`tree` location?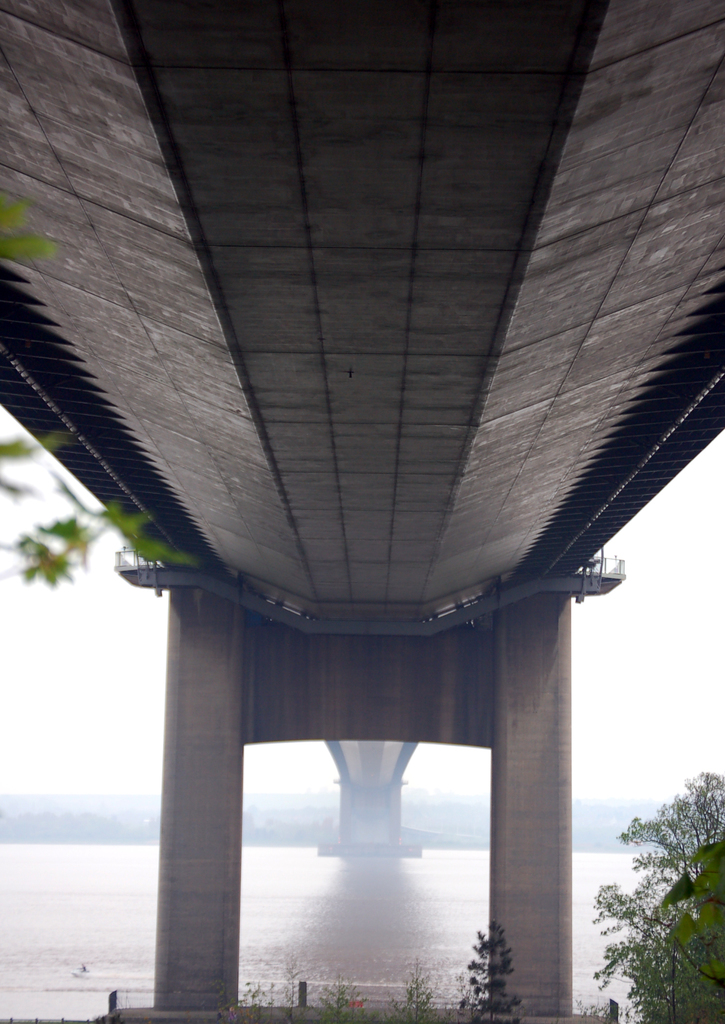
{"x1": 590, "y1": 771, "x2": 724, "y2": 1023}
